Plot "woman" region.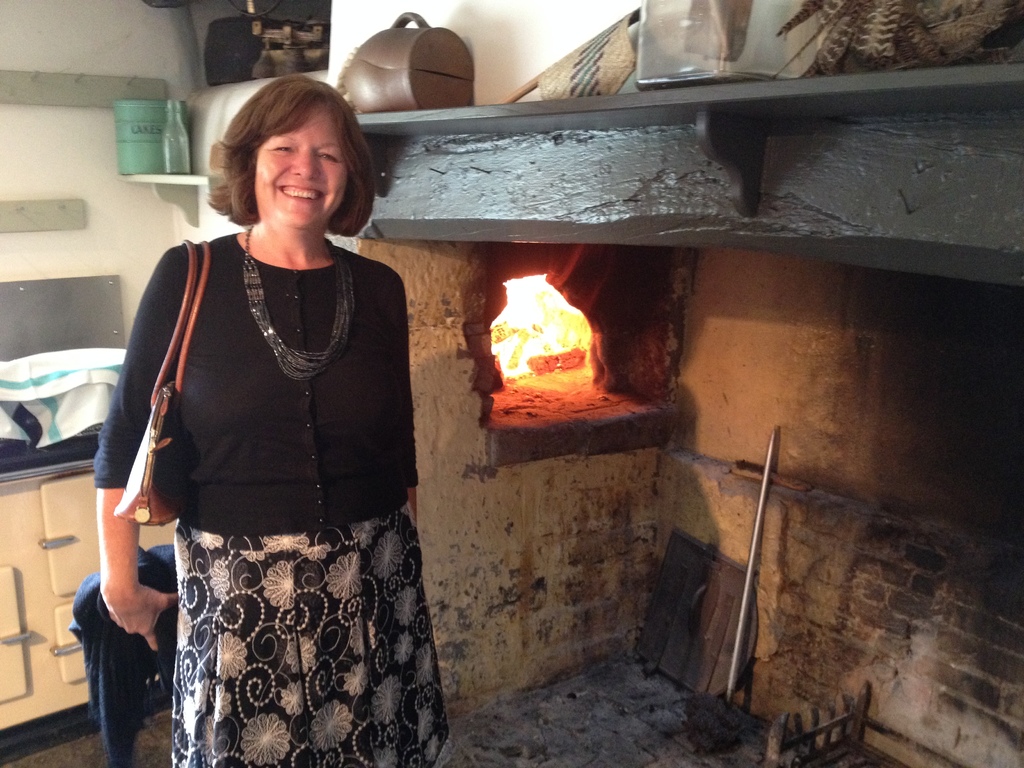
Plotted at 92:45:421:767.
